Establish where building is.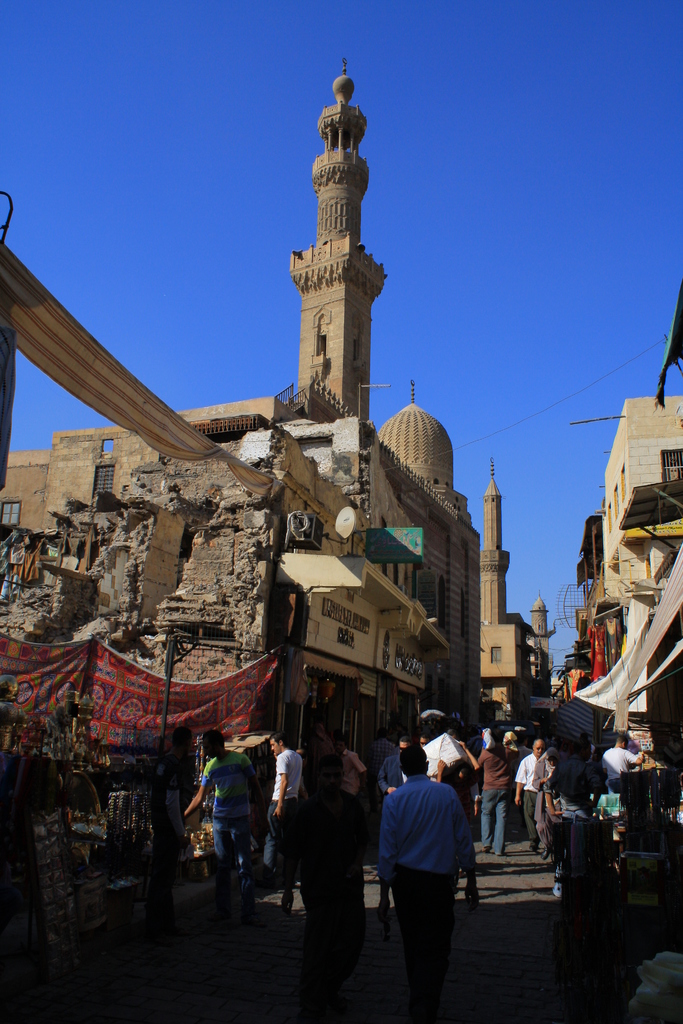
Established at {"left": 584, "top": 388, "right": 682, "bottom": 671}.
